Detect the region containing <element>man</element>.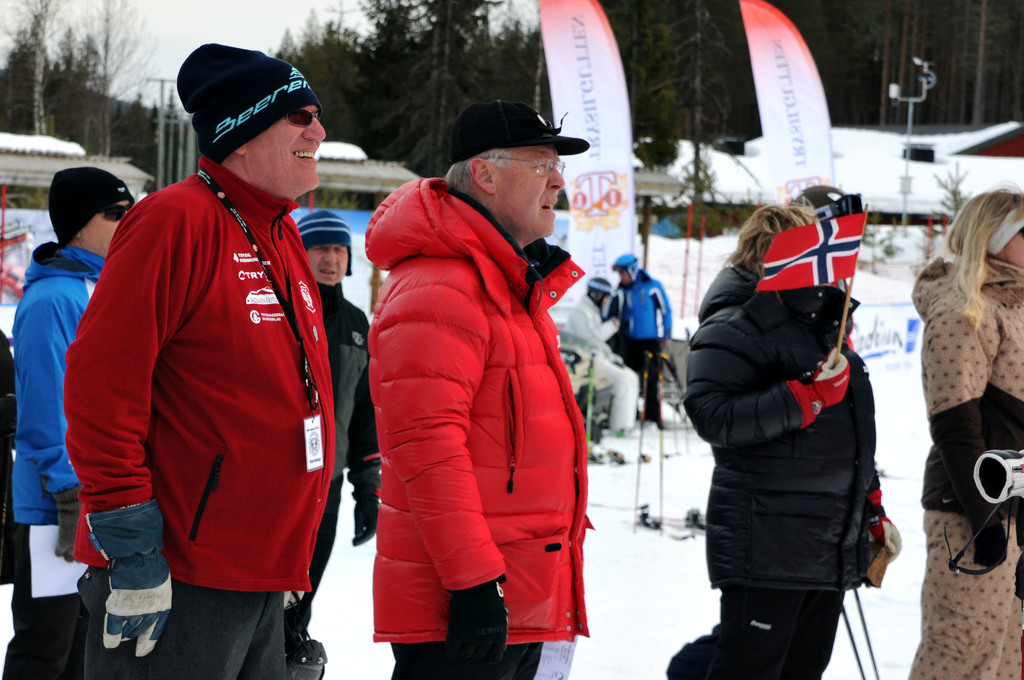
x1=47 y1=33 x2=358 y2=679.
